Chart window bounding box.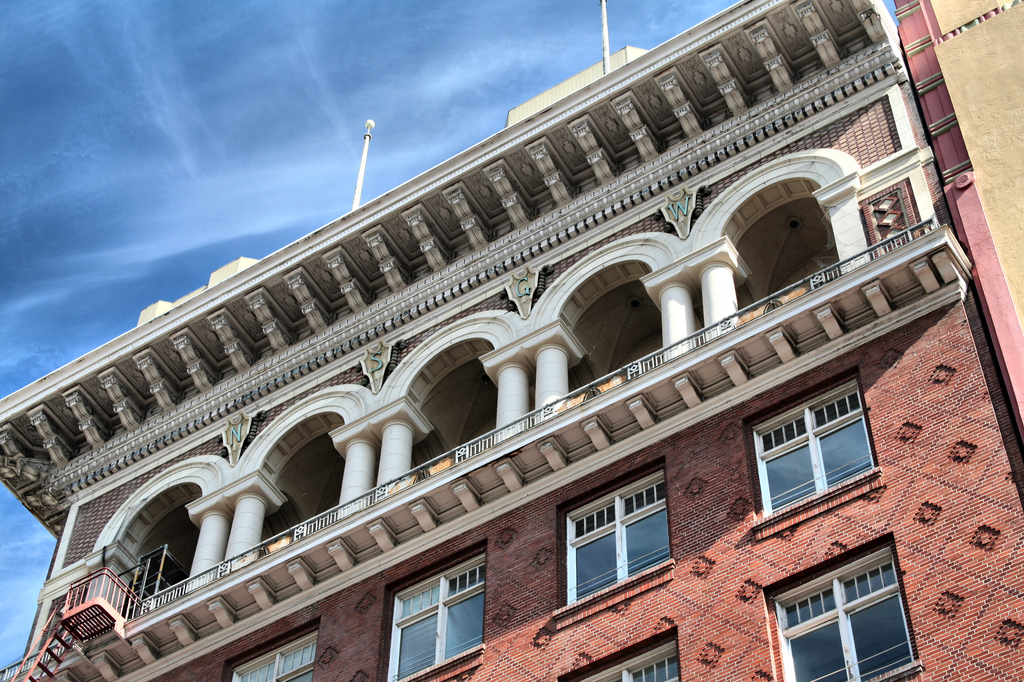
Charted: [left=225, top=615, right=319, bottom=681].
